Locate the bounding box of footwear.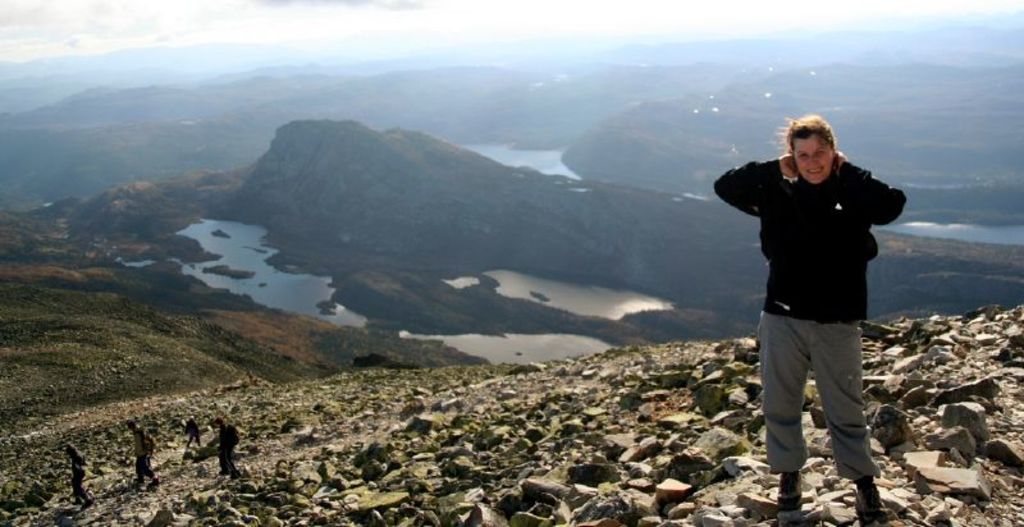
Bounding box: BBox(856, 478, 893, 526).
